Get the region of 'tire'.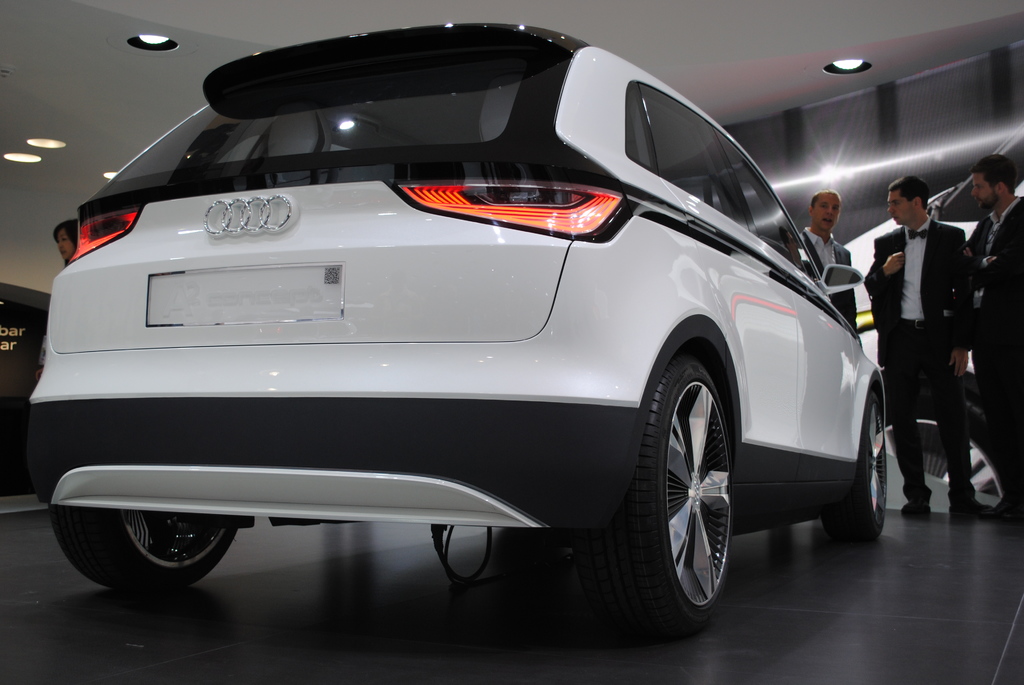
locate(879, 365, 1015, 511).
